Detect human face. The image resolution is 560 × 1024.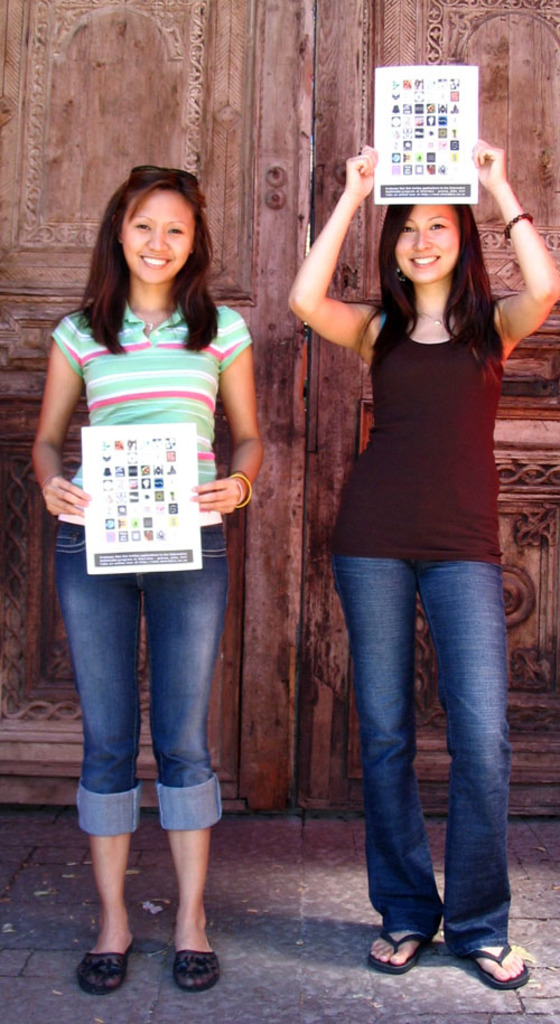
(393,200,466,286).
